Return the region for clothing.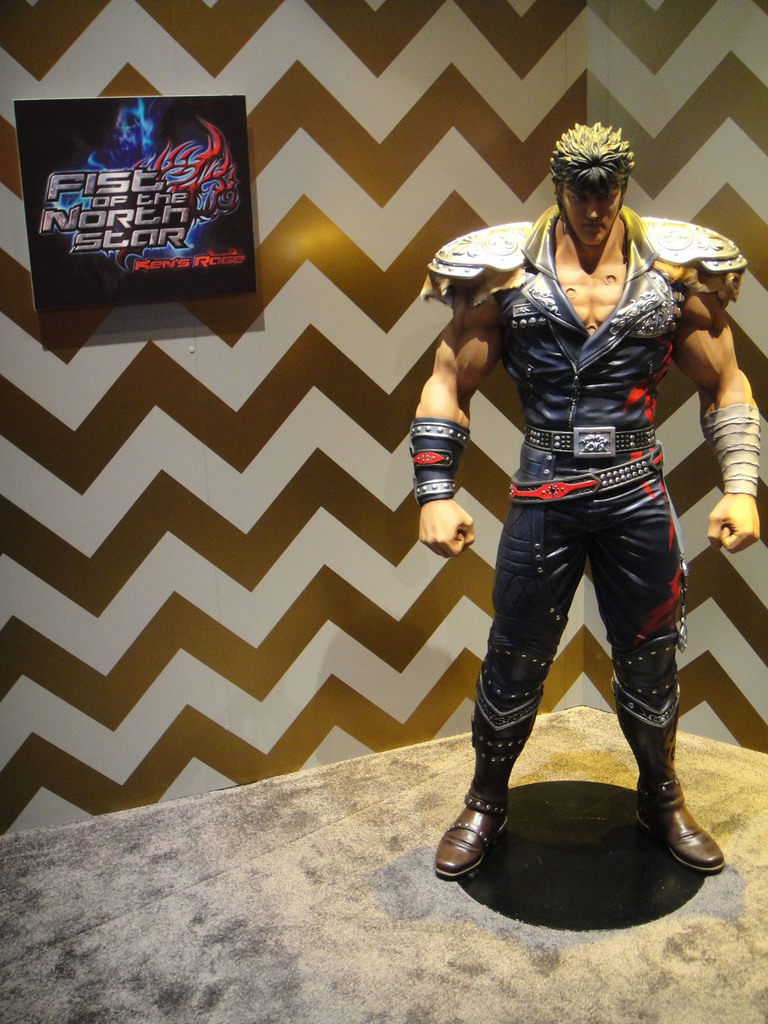
x1=433, y1=173, x2=714, y2=779.
